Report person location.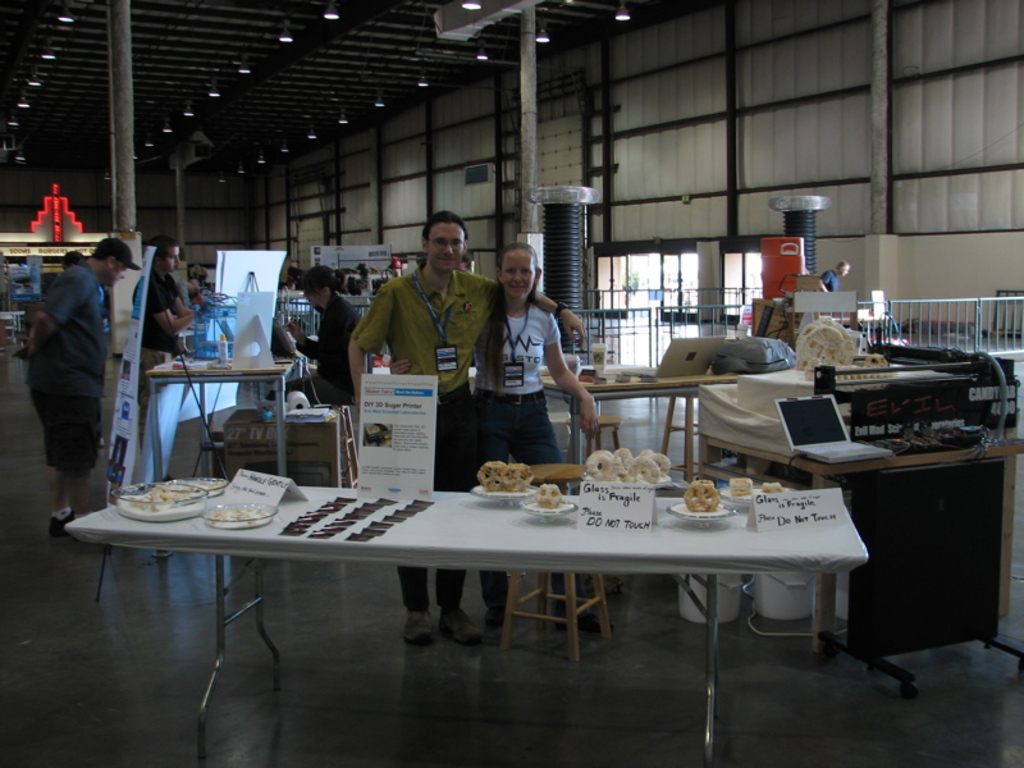
Report: [820,257,852,298].
